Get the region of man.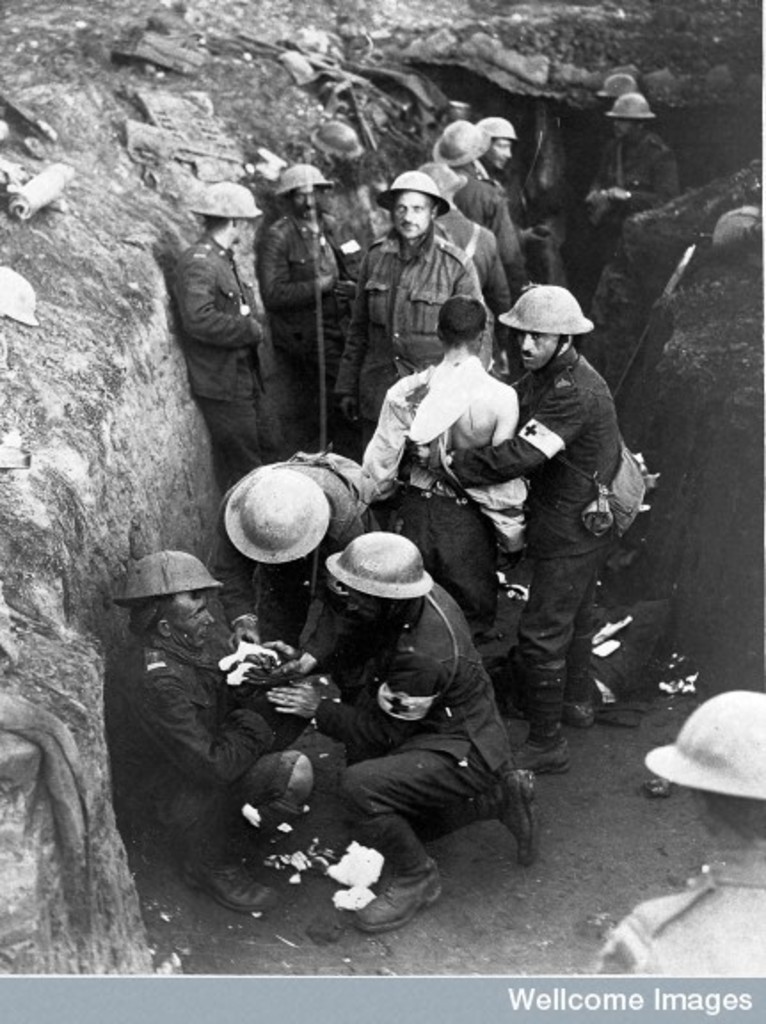
left=224, top=460, right=395, bottom=596.
